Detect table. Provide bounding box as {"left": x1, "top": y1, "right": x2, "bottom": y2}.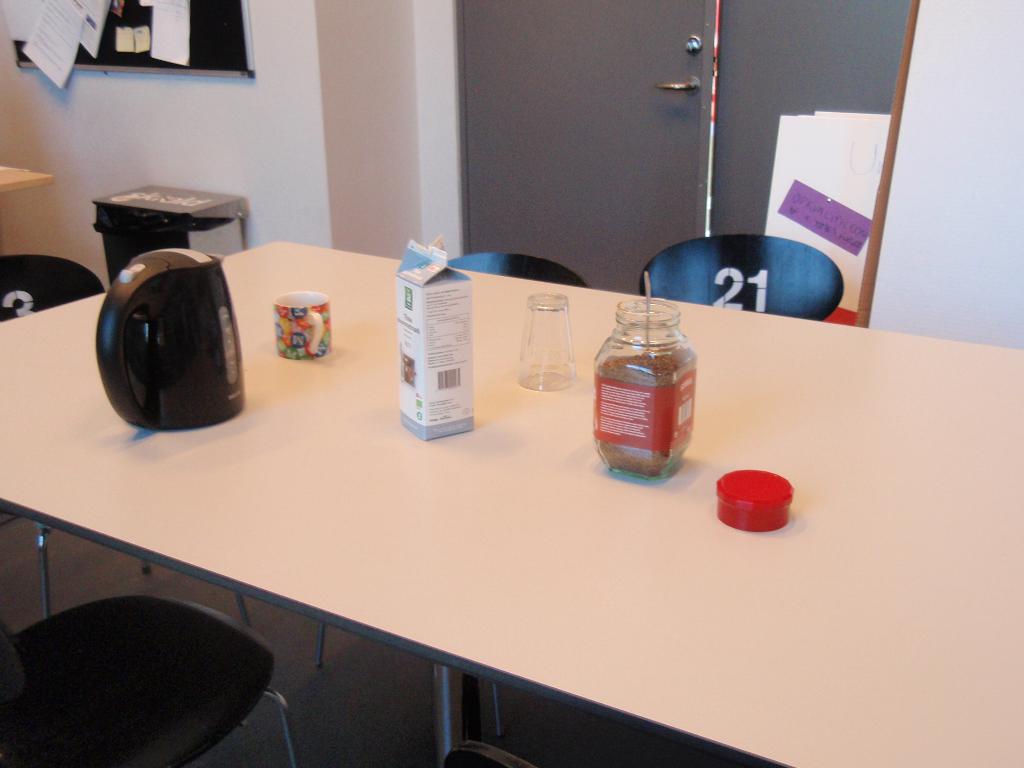
{"left": 0, "top": 248, "right": 1023, "bottom": 767}.
